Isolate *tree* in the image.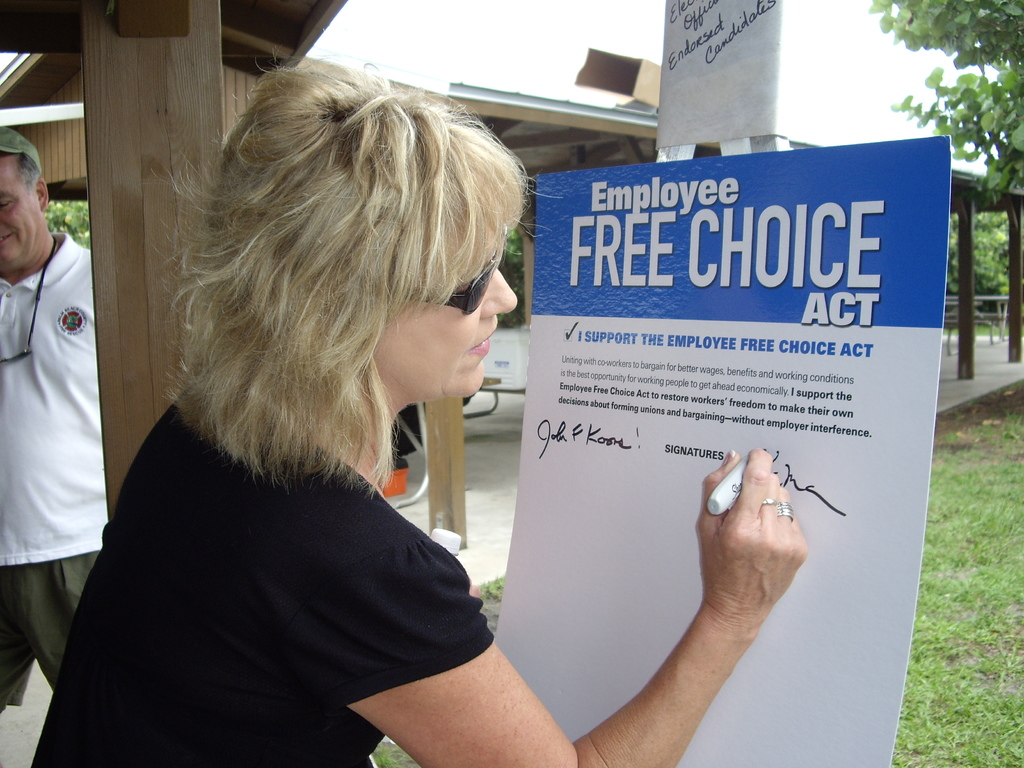
Isolated region: 47,197,90,250.
